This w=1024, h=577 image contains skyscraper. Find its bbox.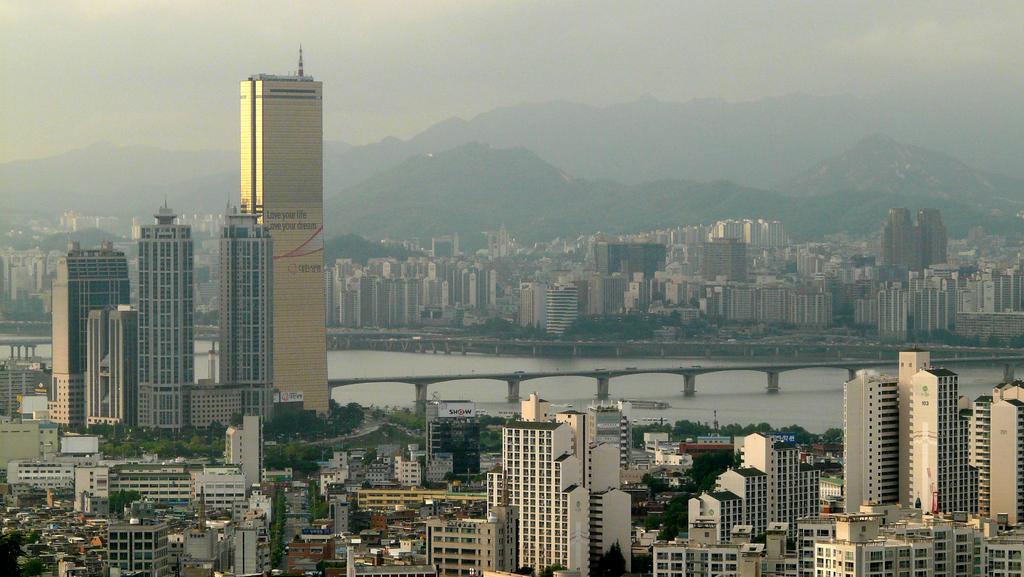
966:391:1023:538.
